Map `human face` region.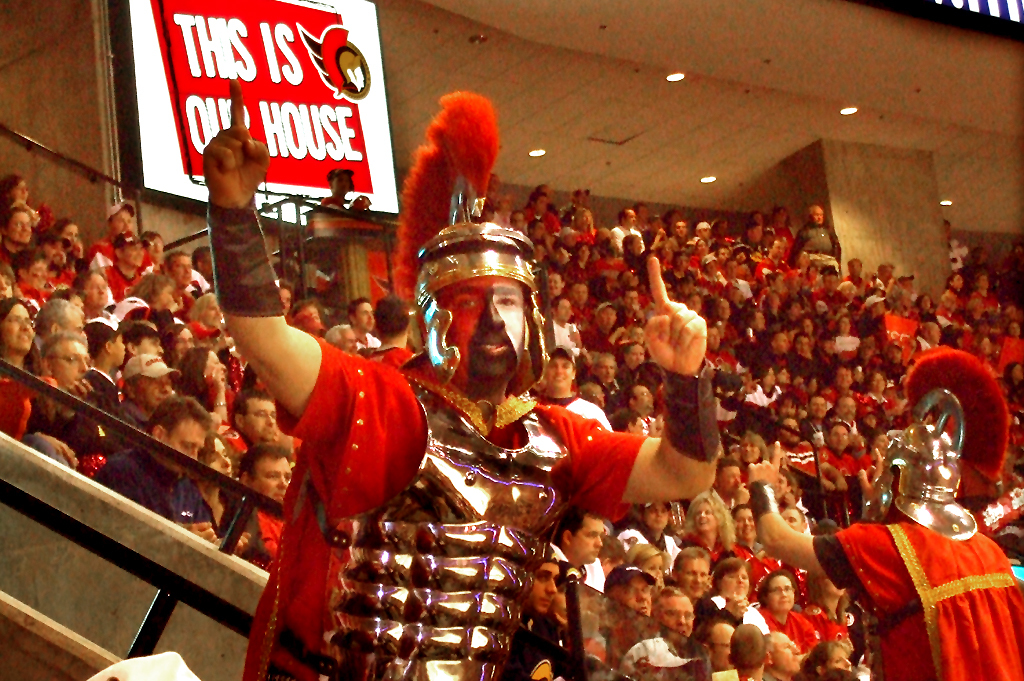
Mapped to bbox=[89, 277, 110, 309].
